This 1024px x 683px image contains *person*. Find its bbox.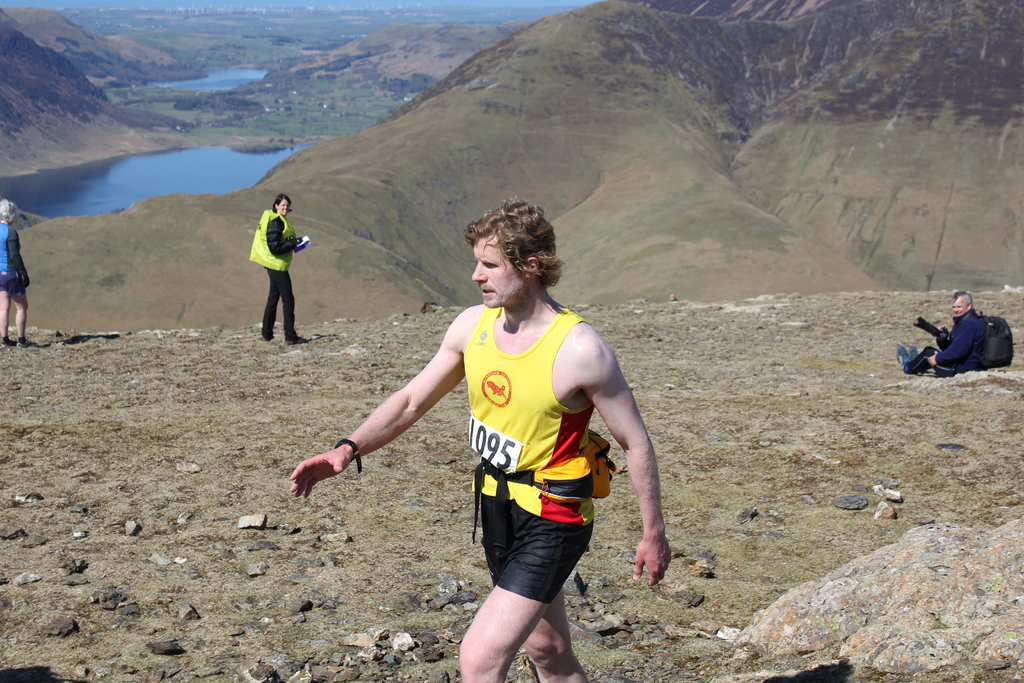
pyautogui.locateOnScreen(0, 199, 35, 349).
